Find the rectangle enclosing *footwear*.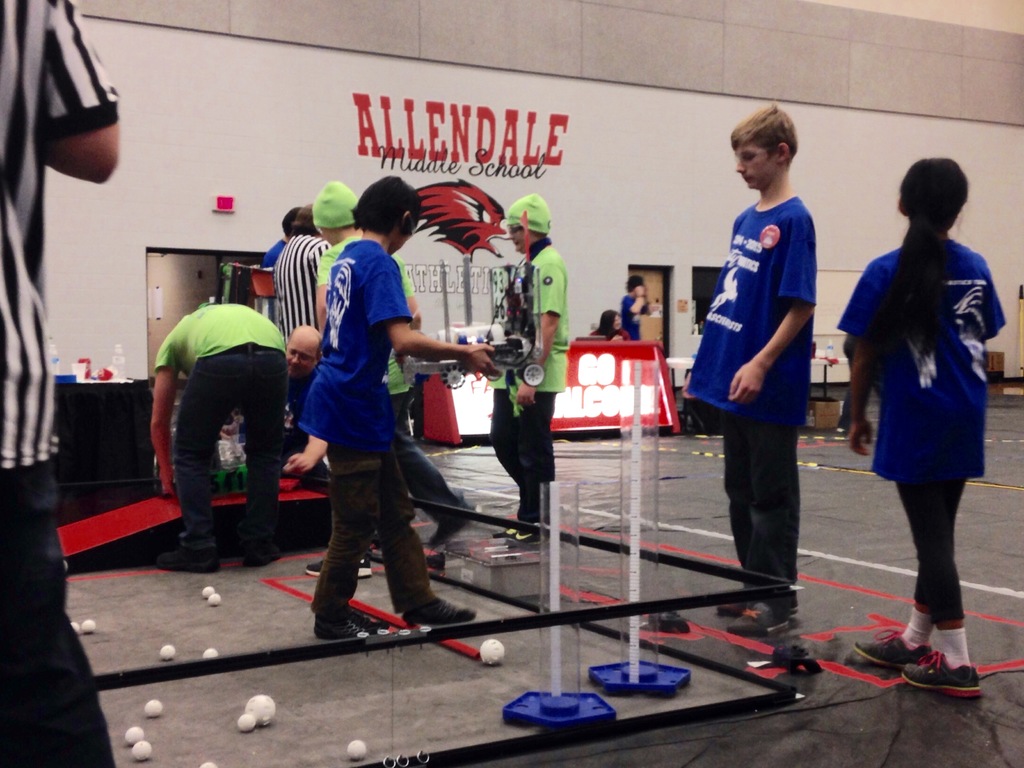
bbox(902, 647, 984, 699).
